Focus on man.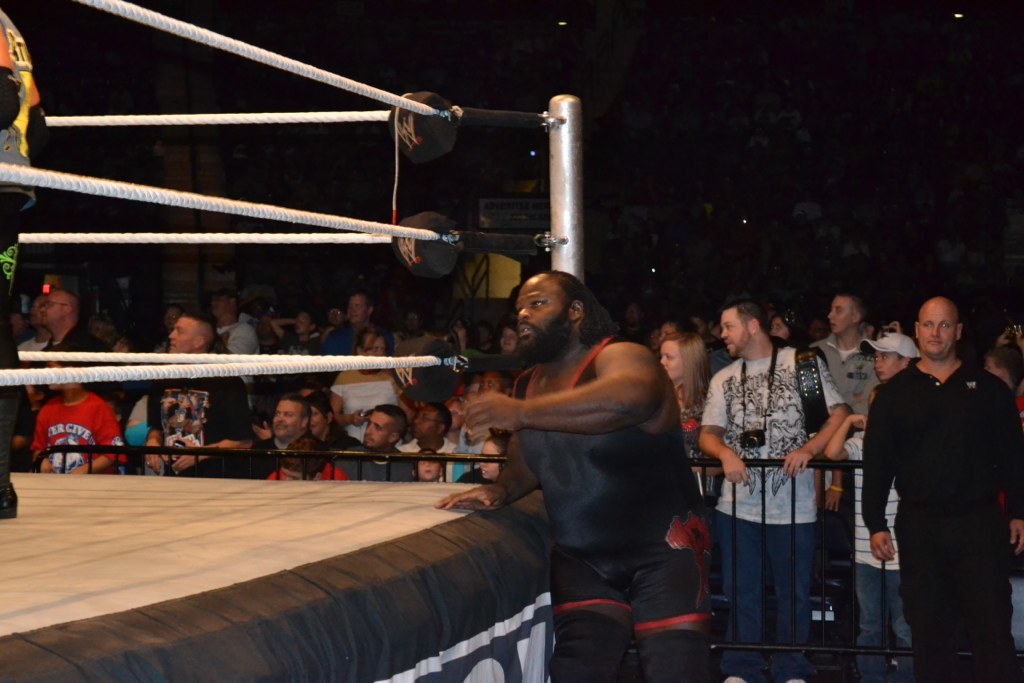
Focused at bbox=[39, 288, 120, 375].
